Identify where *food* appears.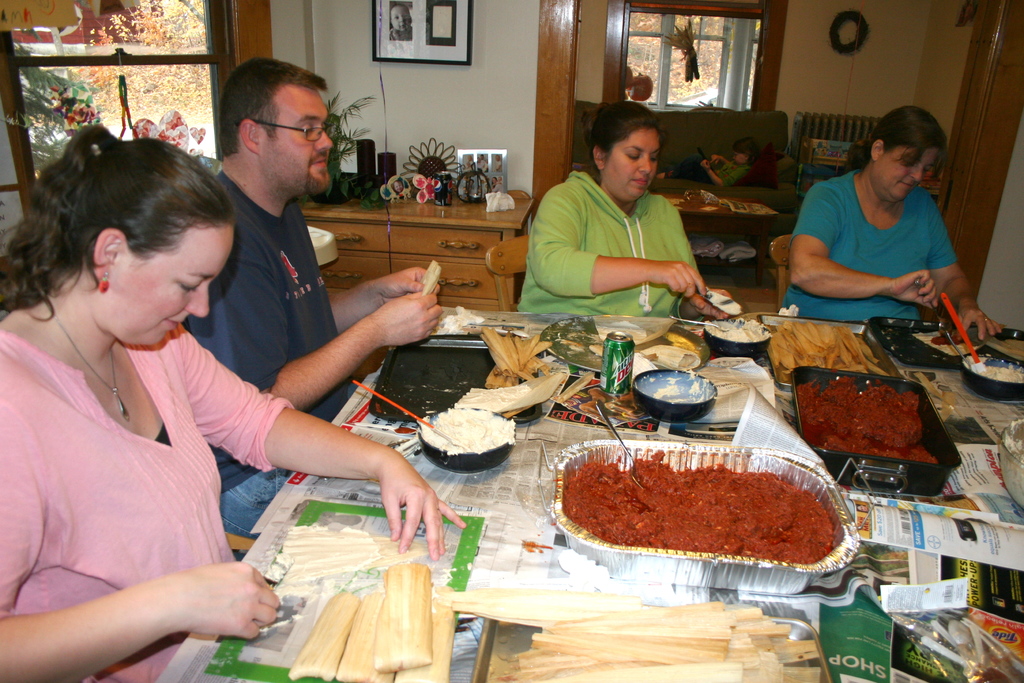
Appears at bbox(767, 318, 884, 384).
